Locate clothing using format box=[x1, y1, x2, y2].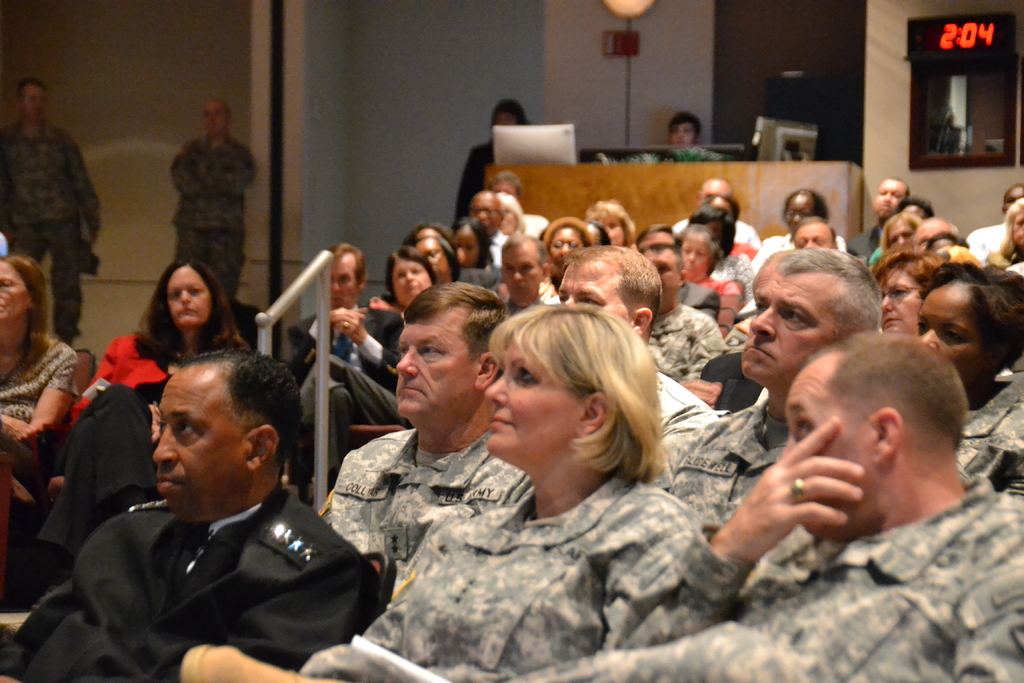
box=[700, 349, 766, 417].
